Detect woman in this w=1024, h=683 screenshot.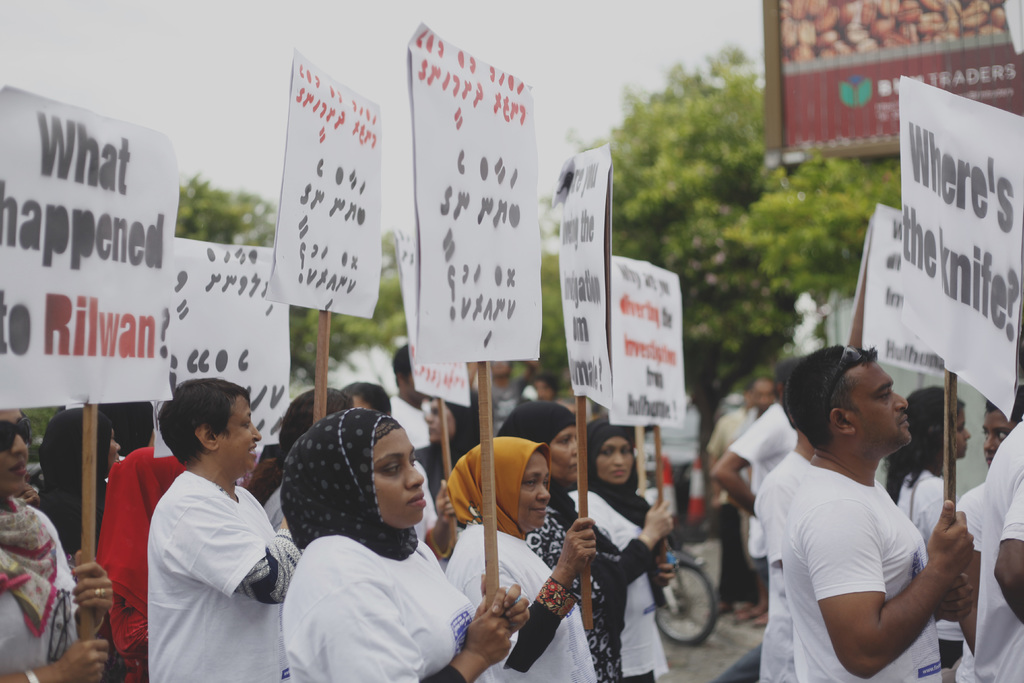
Detection: region(442, 435, 598, 682).
